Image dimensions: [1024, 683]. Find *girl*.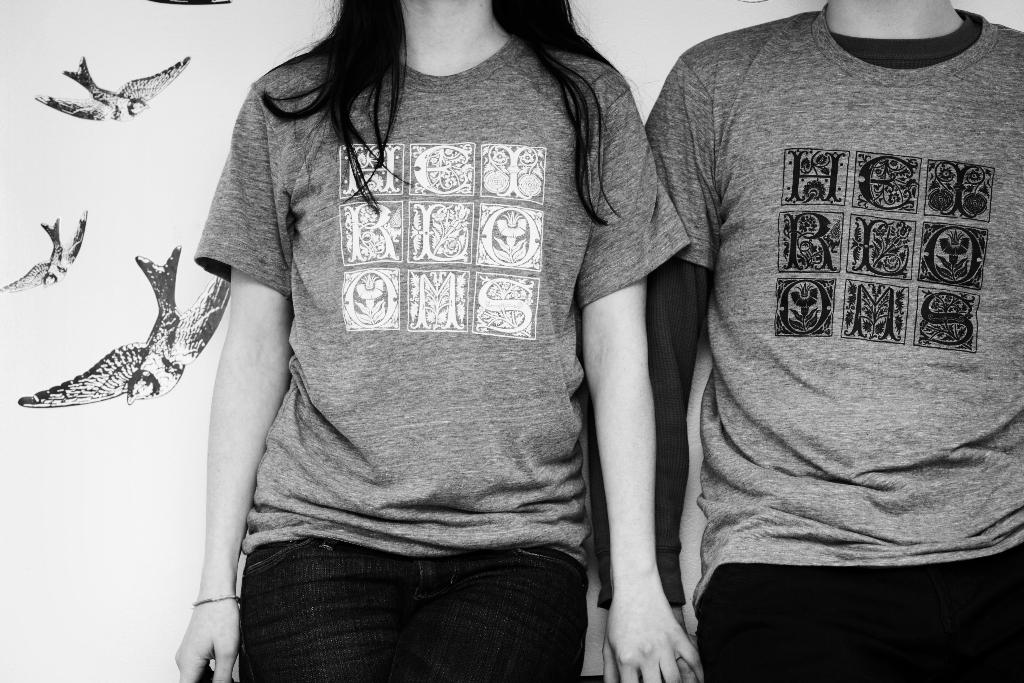
box(173, 0, 685, 682).
